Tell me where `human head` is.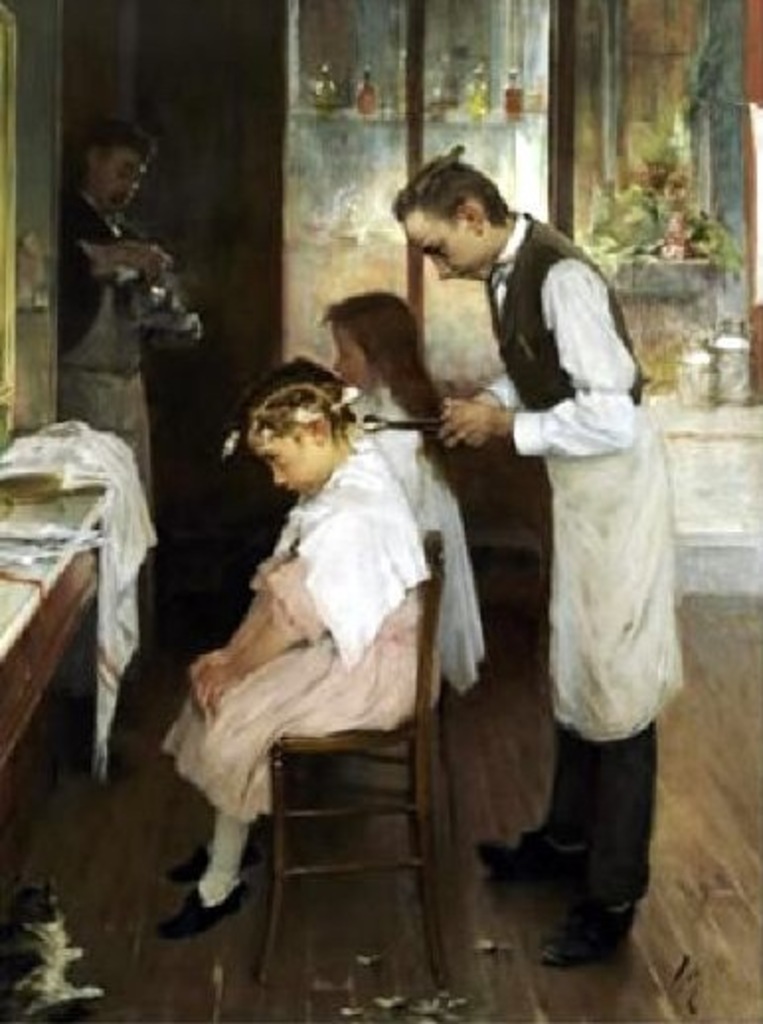
`human head` is at x1=225, y1=358, x2=358, y2=496.
